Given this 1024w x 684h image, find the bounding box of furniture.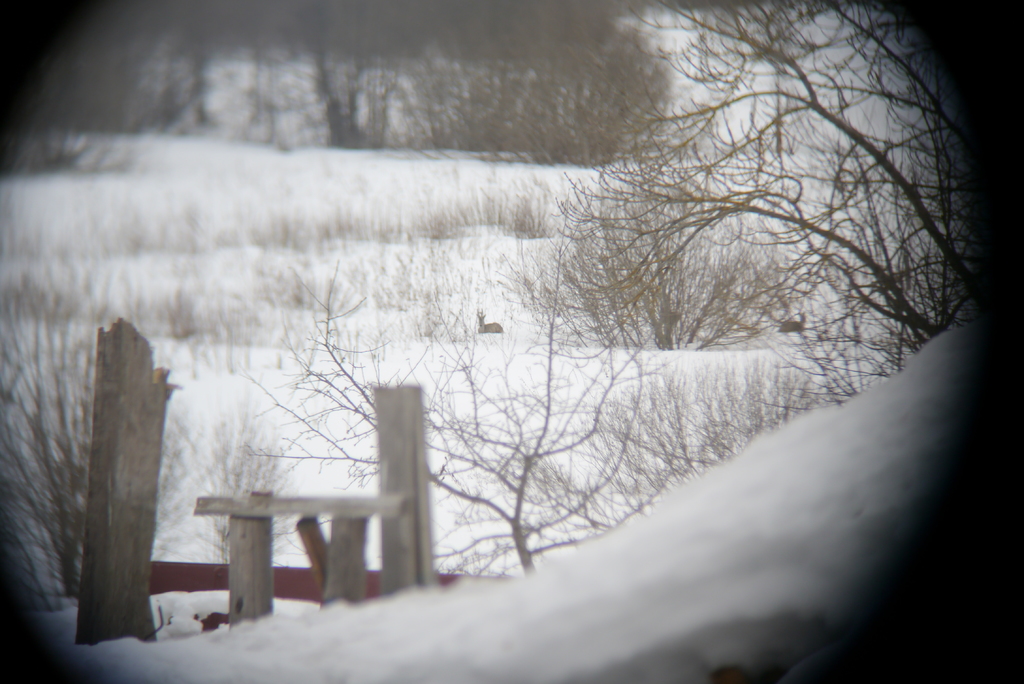
191/481/409/627.
